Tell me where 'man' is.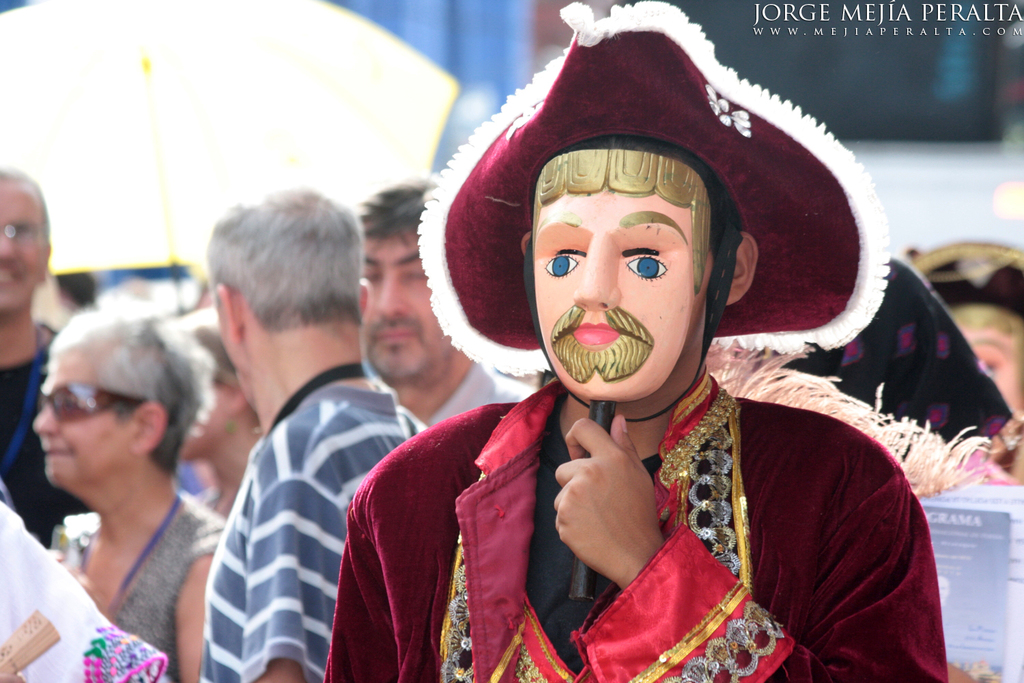
'man' is at (left=0, top=163, right=94, bottom=544).
